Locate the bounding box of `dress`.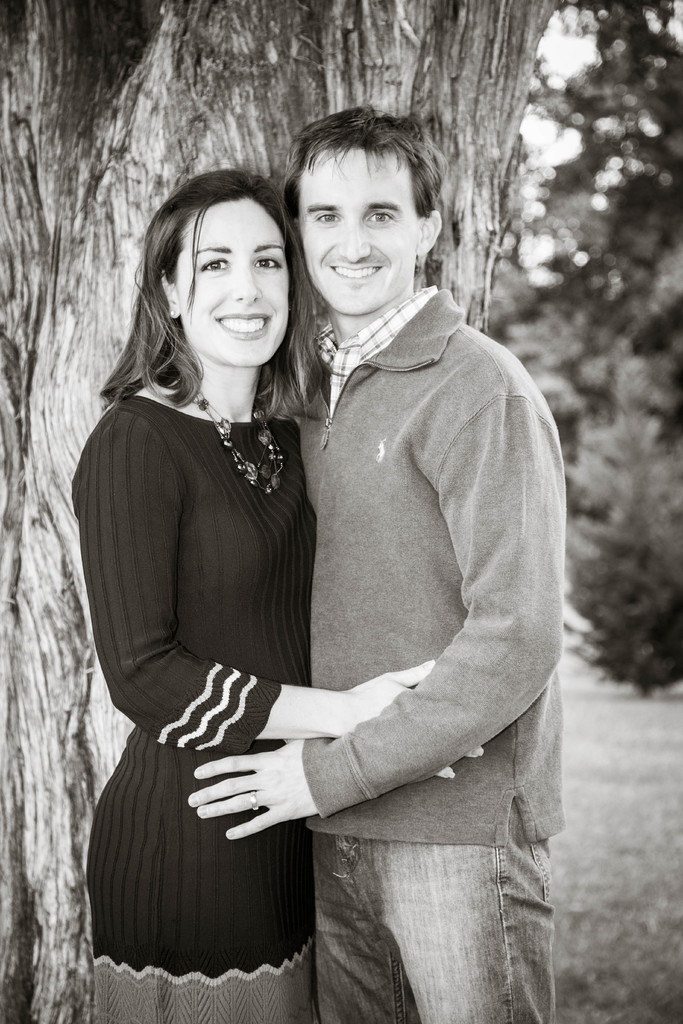
Bounding box: x1=68, y1=396, x2=319, y2=1023.
